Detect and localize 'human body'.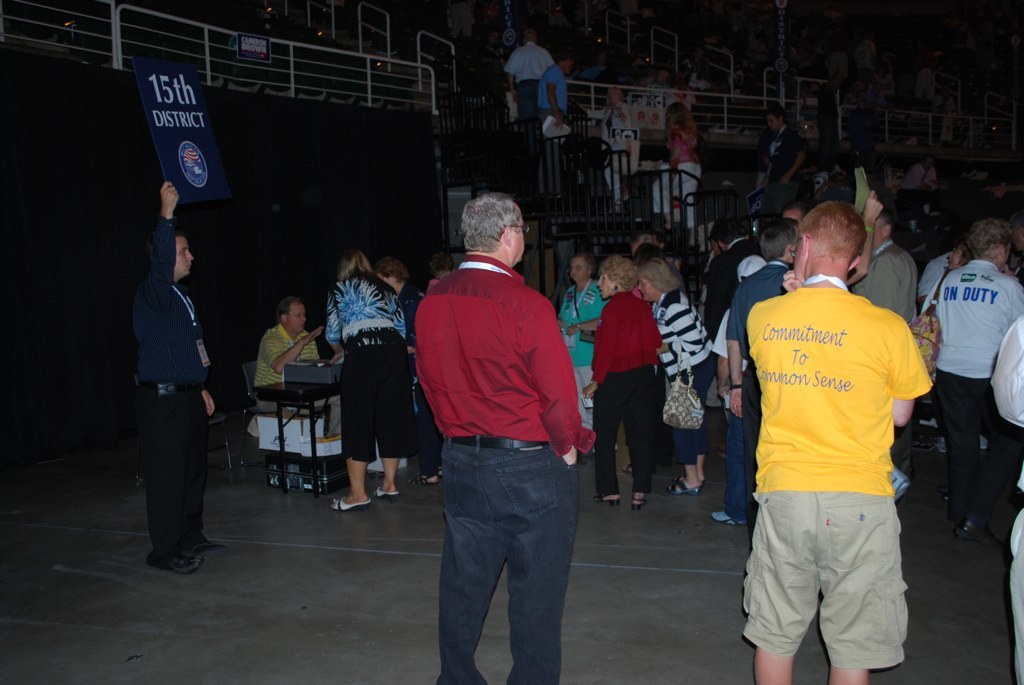
Localized at bbox=[535, 60, 565, 129].
